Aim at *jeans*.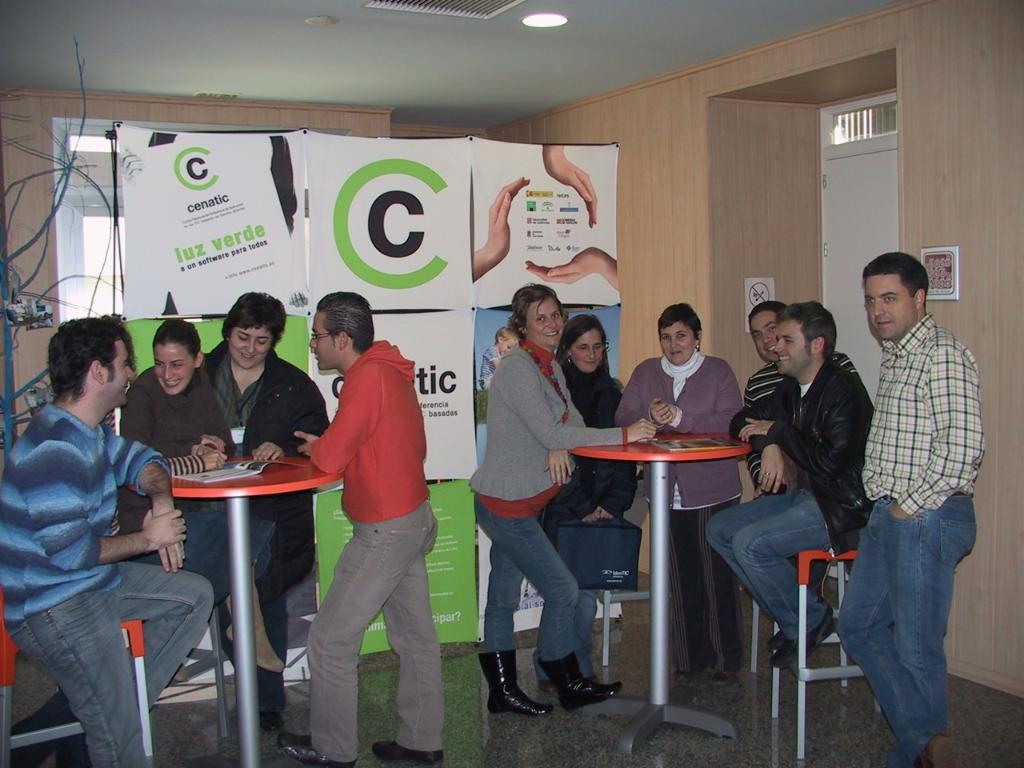
Aimed at [709,484,834,636].
